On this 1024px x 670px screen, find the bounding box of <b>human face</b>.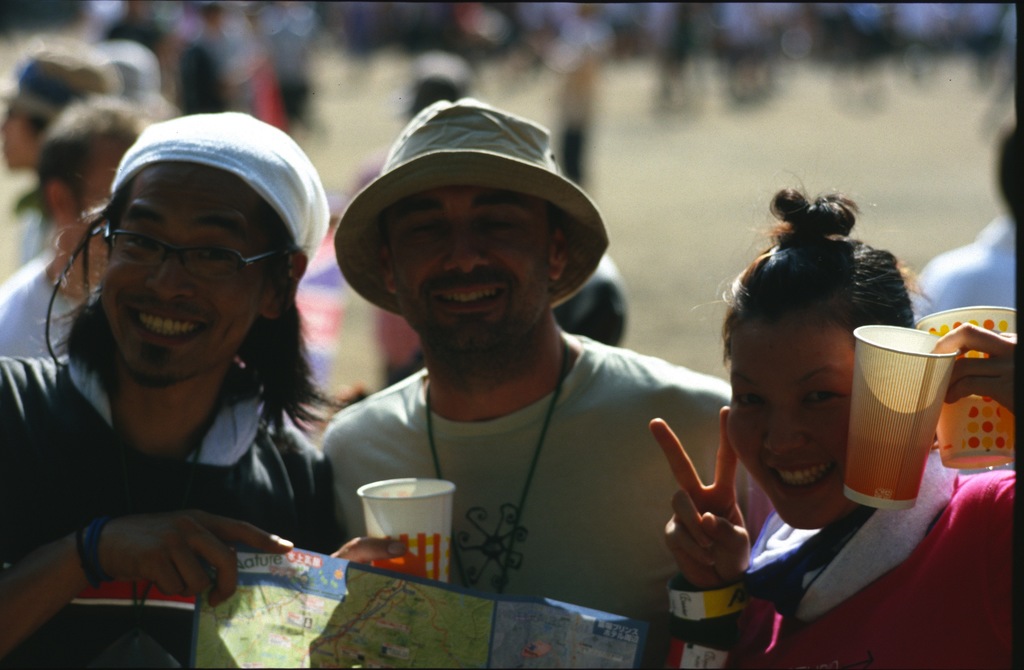
Bounding box: [101, 164, 273, 387].
